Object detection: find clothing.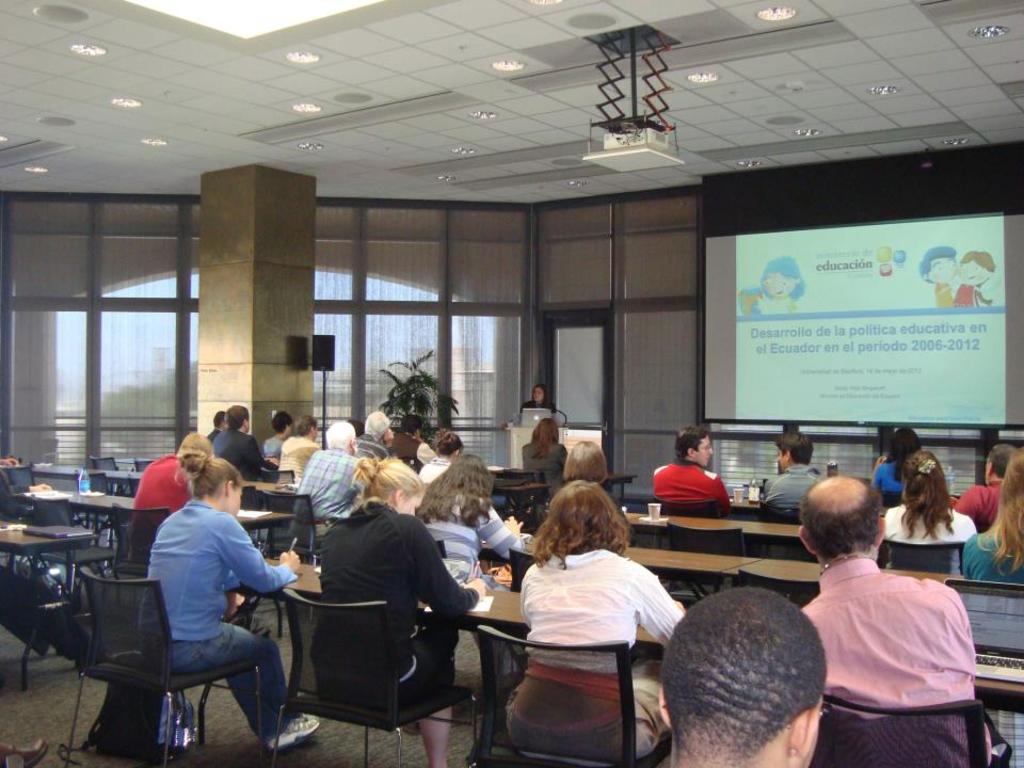
(519,441,566,477).
